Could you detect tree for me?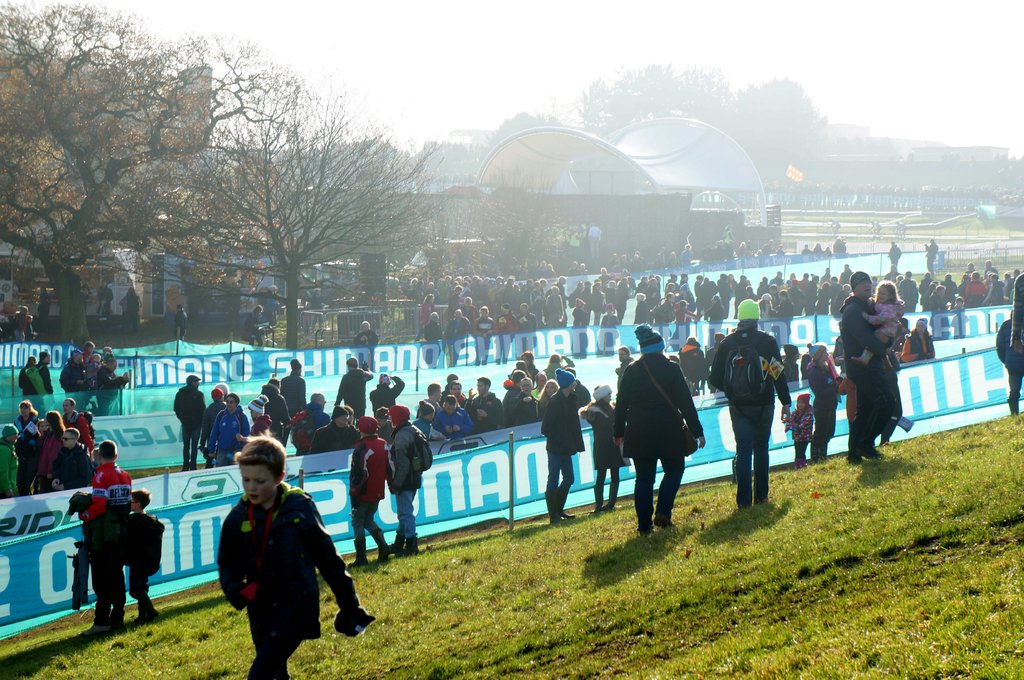
Detection result: bbox=(568, 77, 616, 135).
